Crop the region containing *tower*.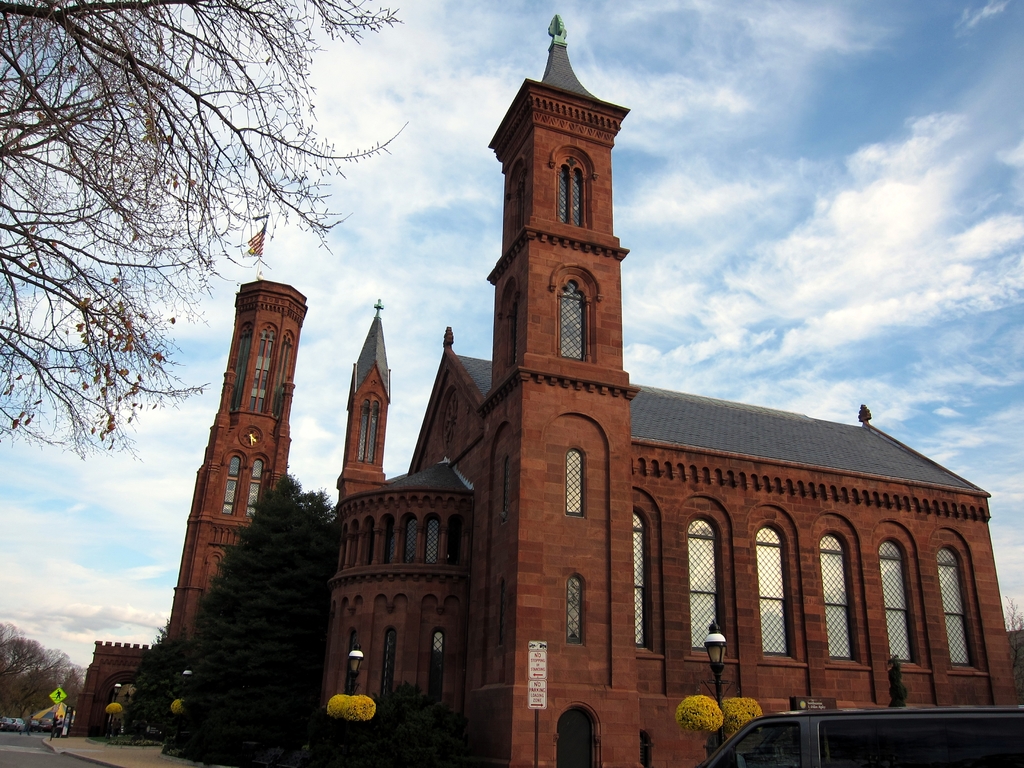
Crop region: (x1=168, y1=248, x2=303, y2=593).
